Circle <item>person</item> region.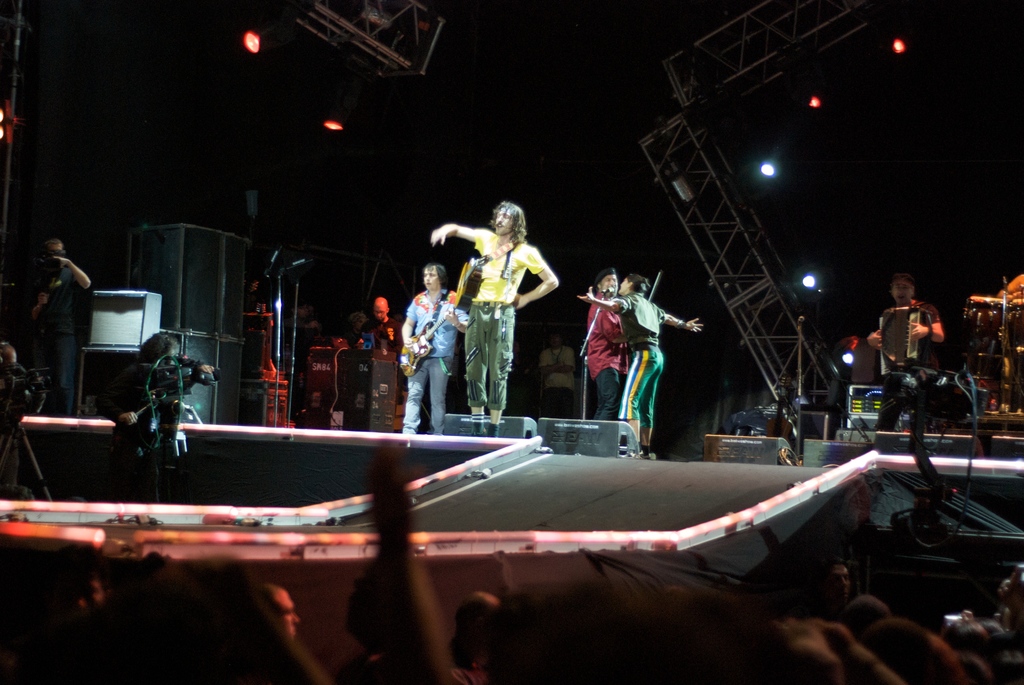
Region: crop(580, 270, 705, 463).
